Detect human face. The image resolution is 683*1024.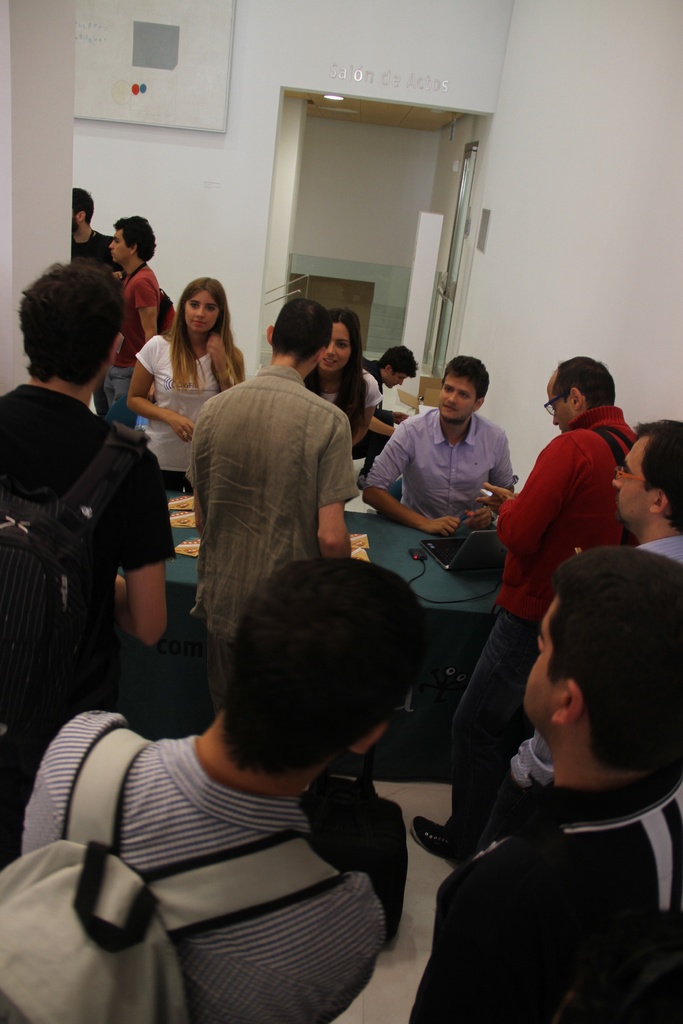
select_region(317, 323, 354, 374).
